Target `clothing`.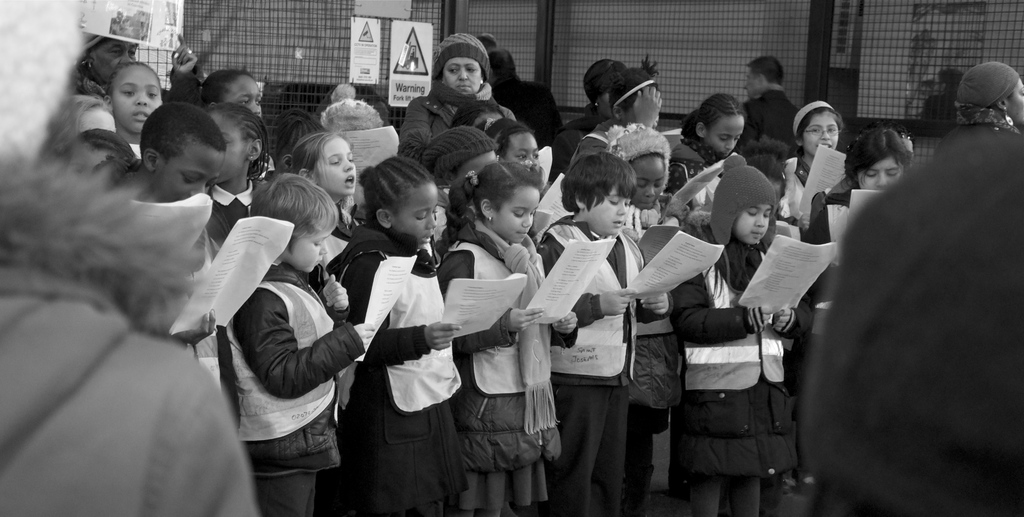
Target region: pyautogui.locateOnScreen(193, 183, 258, 243).
